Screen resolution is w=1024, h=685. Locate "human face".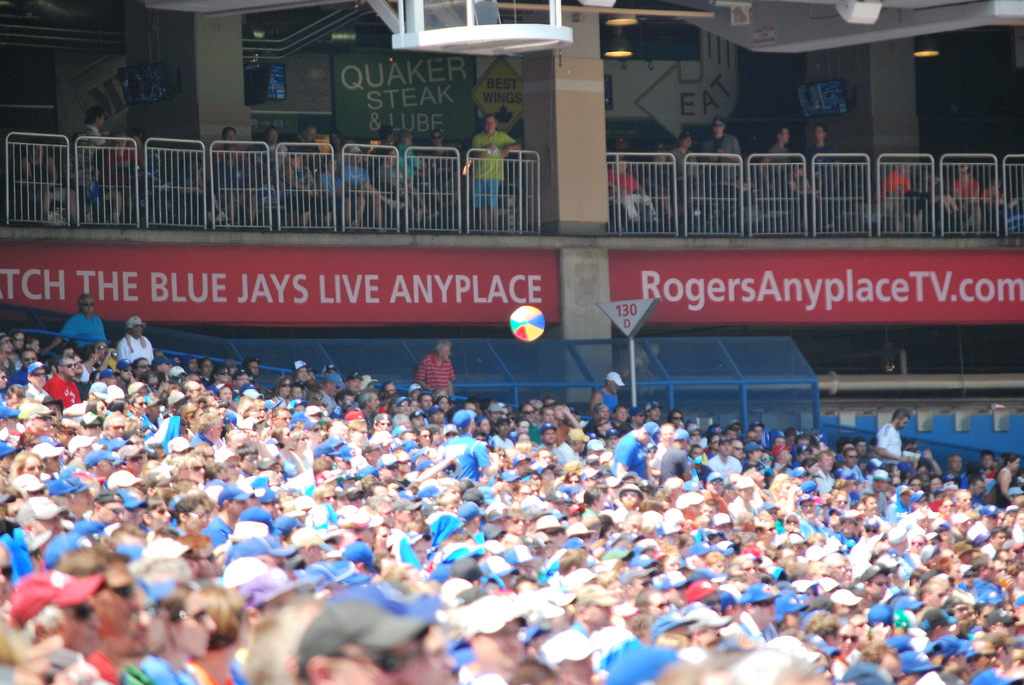
x1=133 y1=395 x2=147 y2=413.
